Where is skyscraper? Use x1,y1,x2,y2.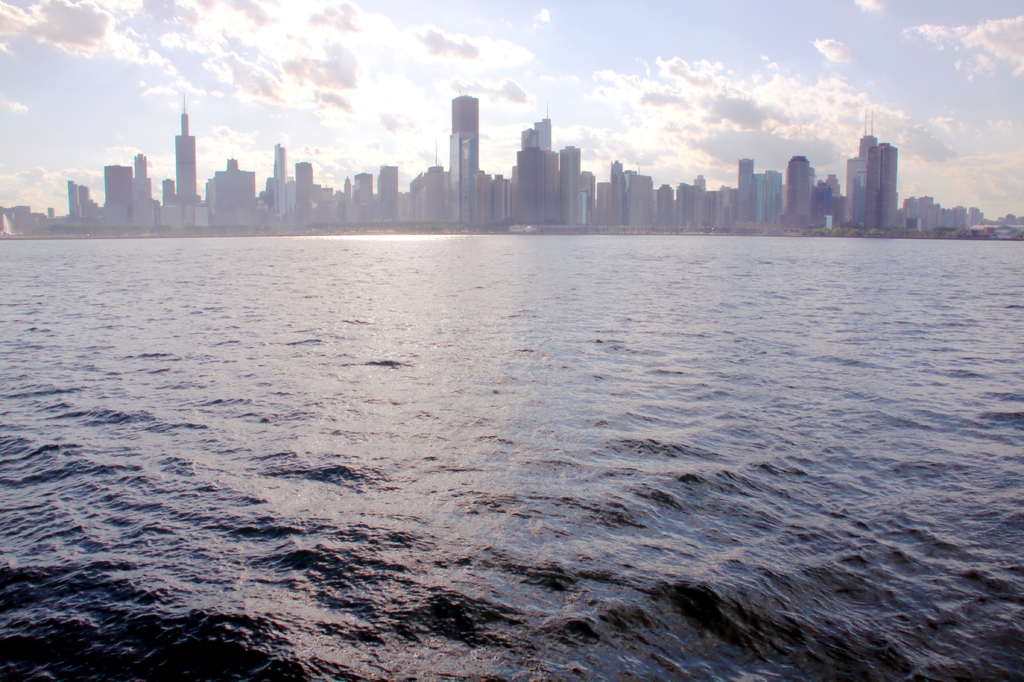
376,165,396,216.
